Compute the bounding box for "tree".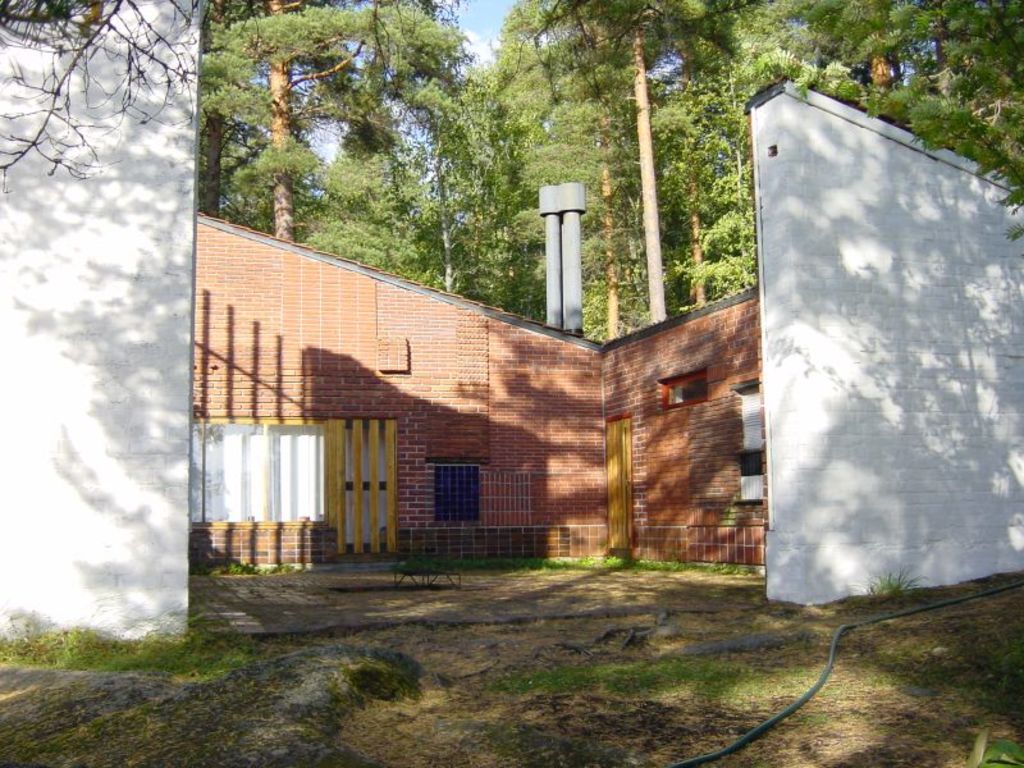
480,0,616,349.
